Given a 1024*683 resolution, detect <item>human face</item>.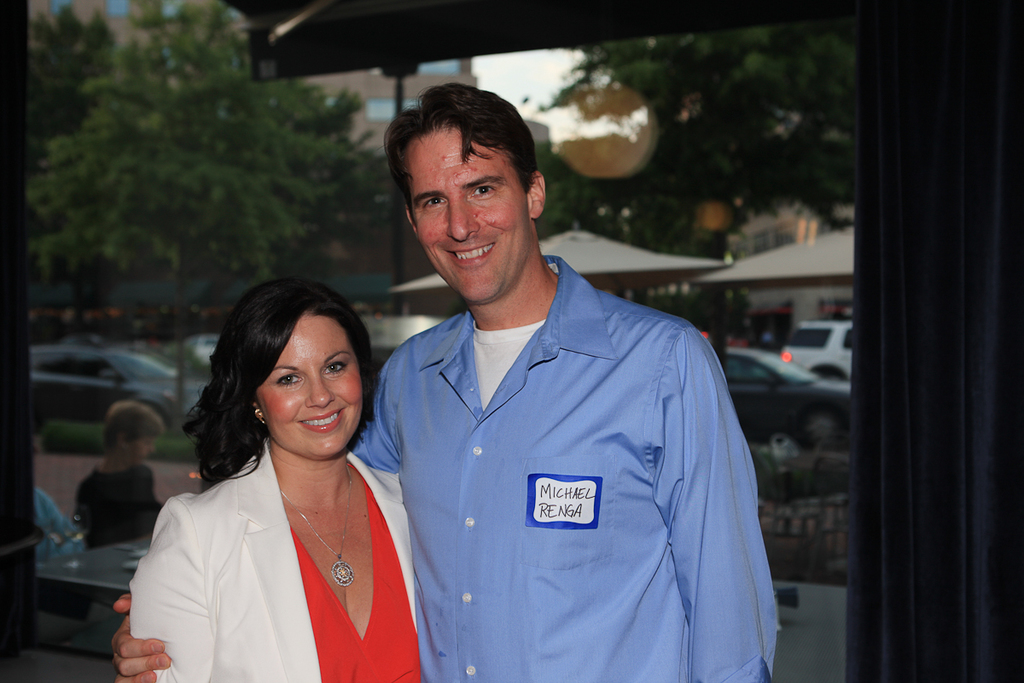
box(405, 124, 523, 304).
